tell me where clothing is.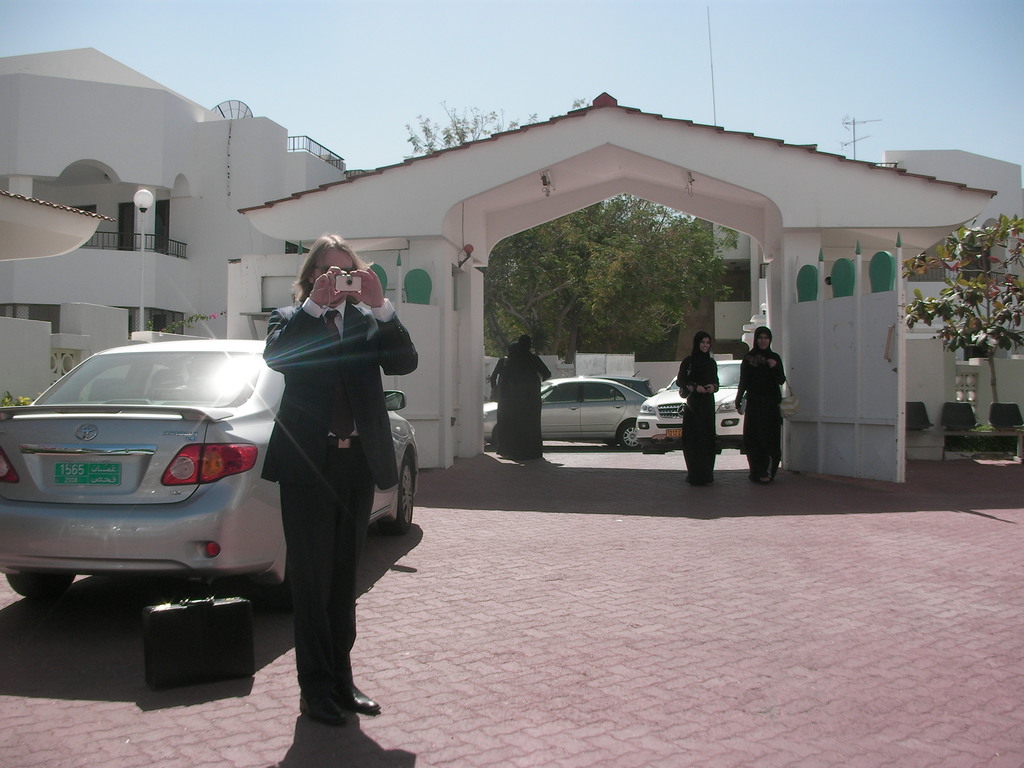
clothing is at 504:349:548:450.
